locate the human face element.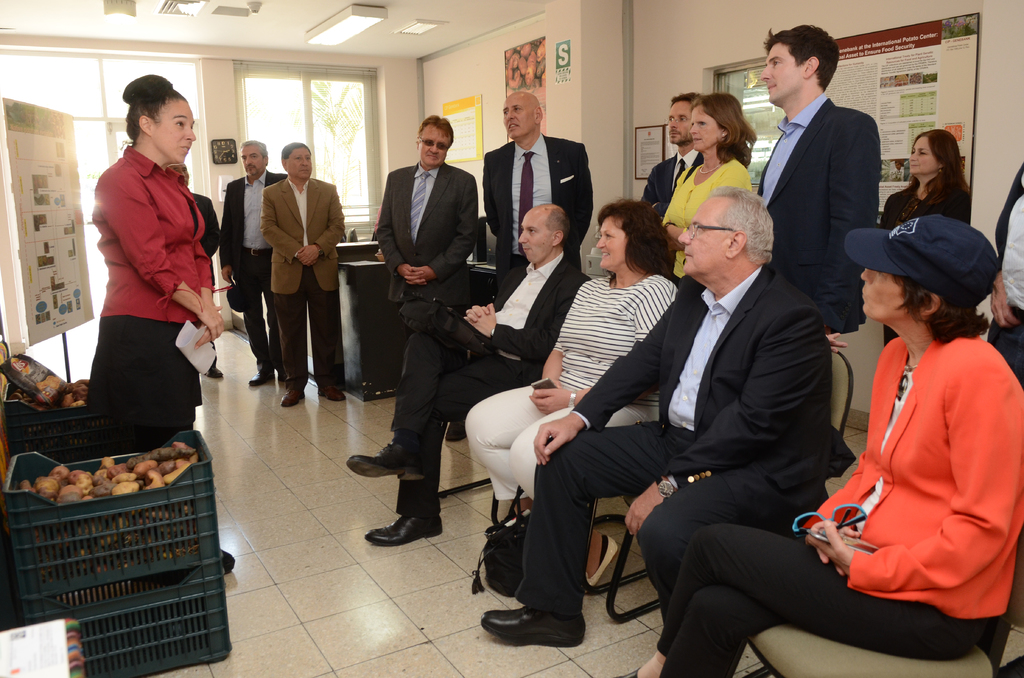
Element bbox: (left=856, top=266, right=916, bottom=321).
